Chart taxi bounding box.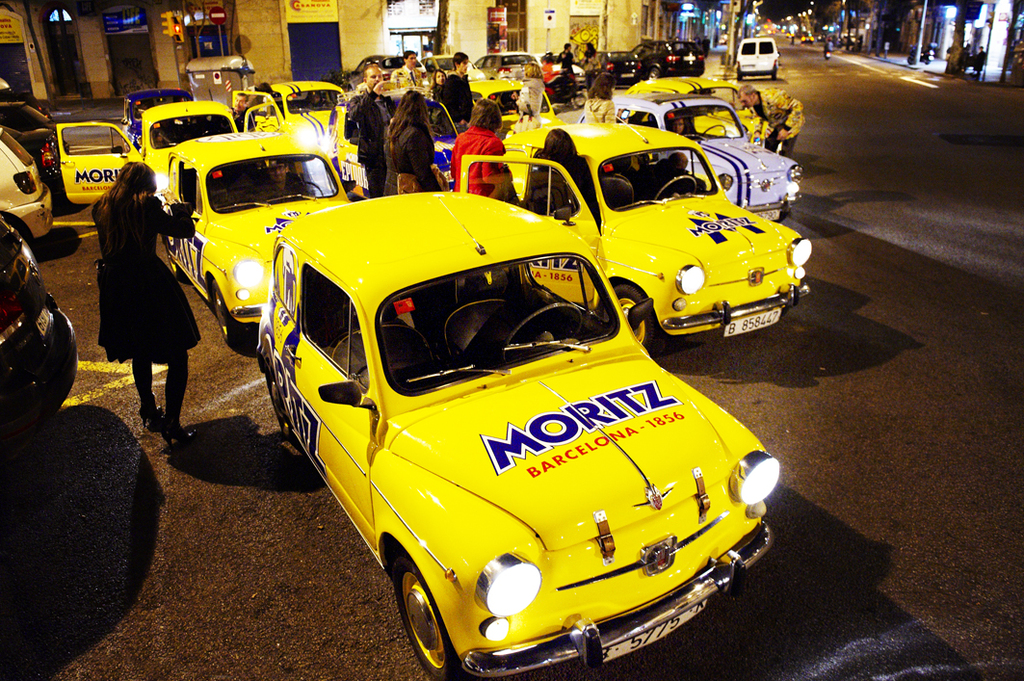
Charted: x1=465, y1=81, x2=573, y2=139.
